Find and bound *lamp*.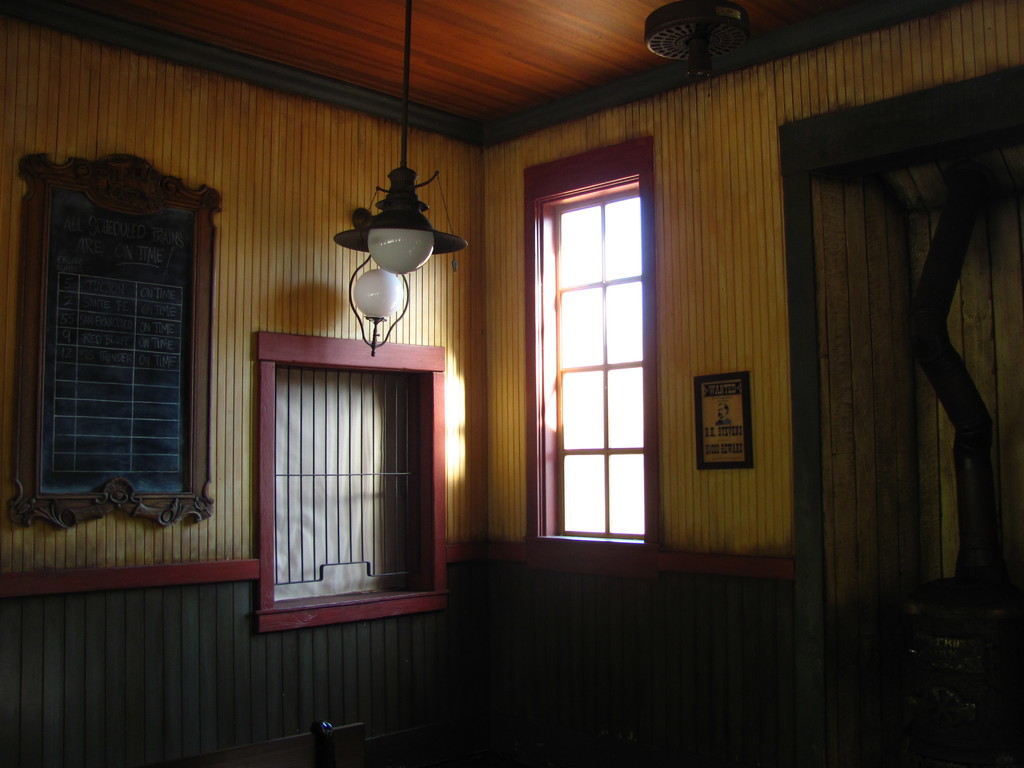
Bound: 348, 252, 410, 357.
